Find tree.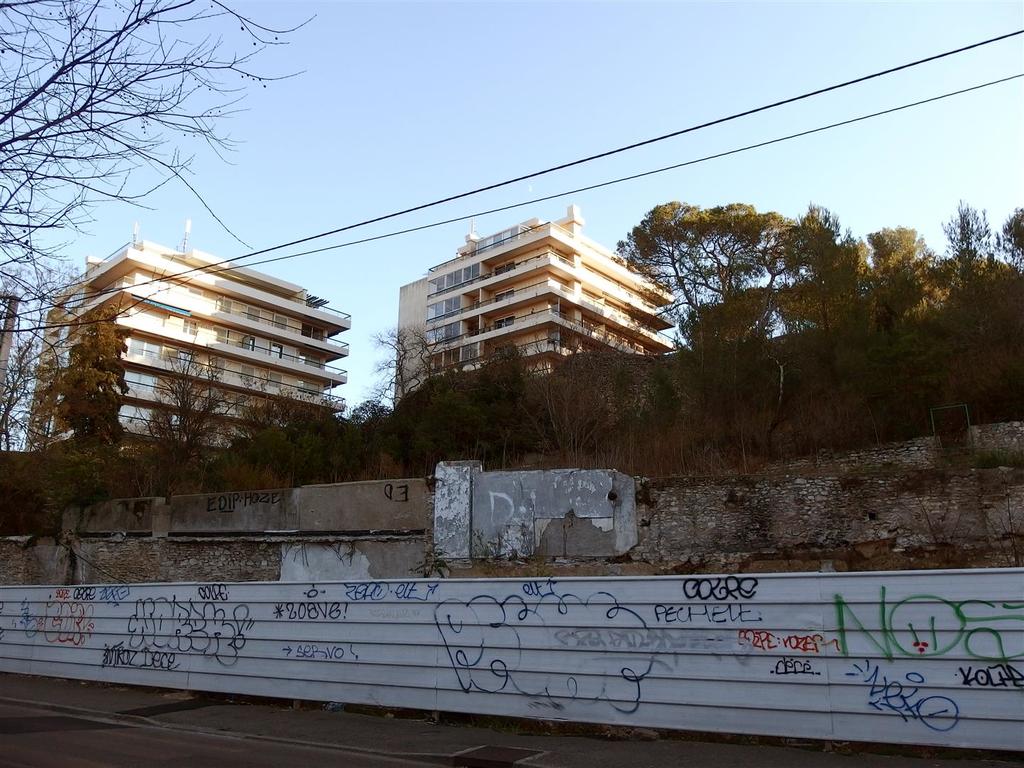
(left=765, top=203, right=944, bottom=342).
